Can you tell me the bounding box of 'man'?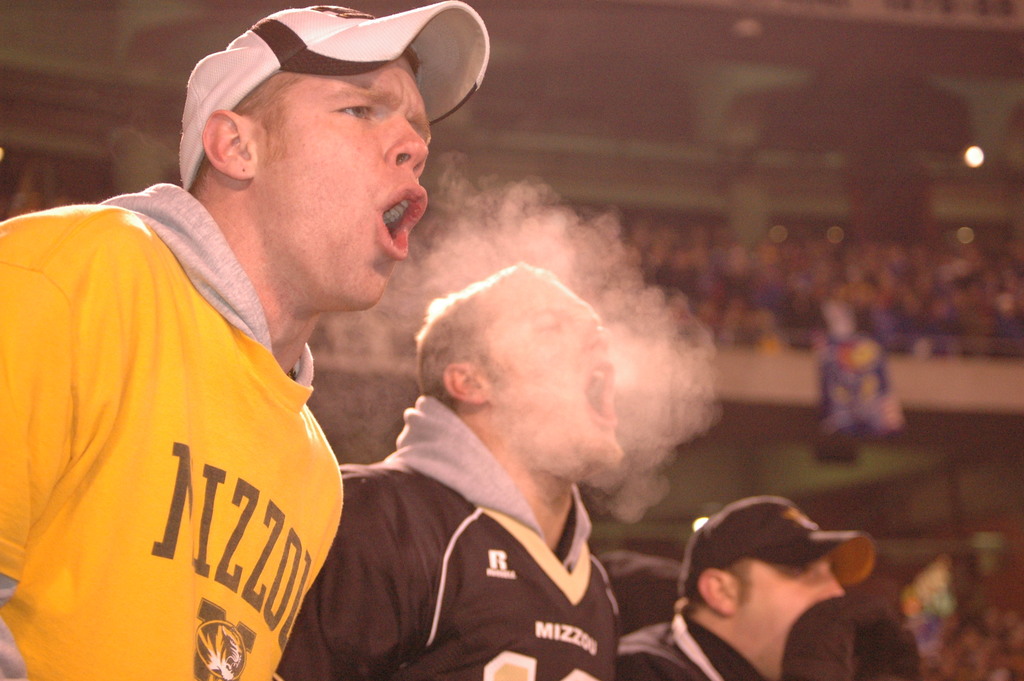
{"left": 42, "top": 9, "right": 515, "bottom": 680}.
